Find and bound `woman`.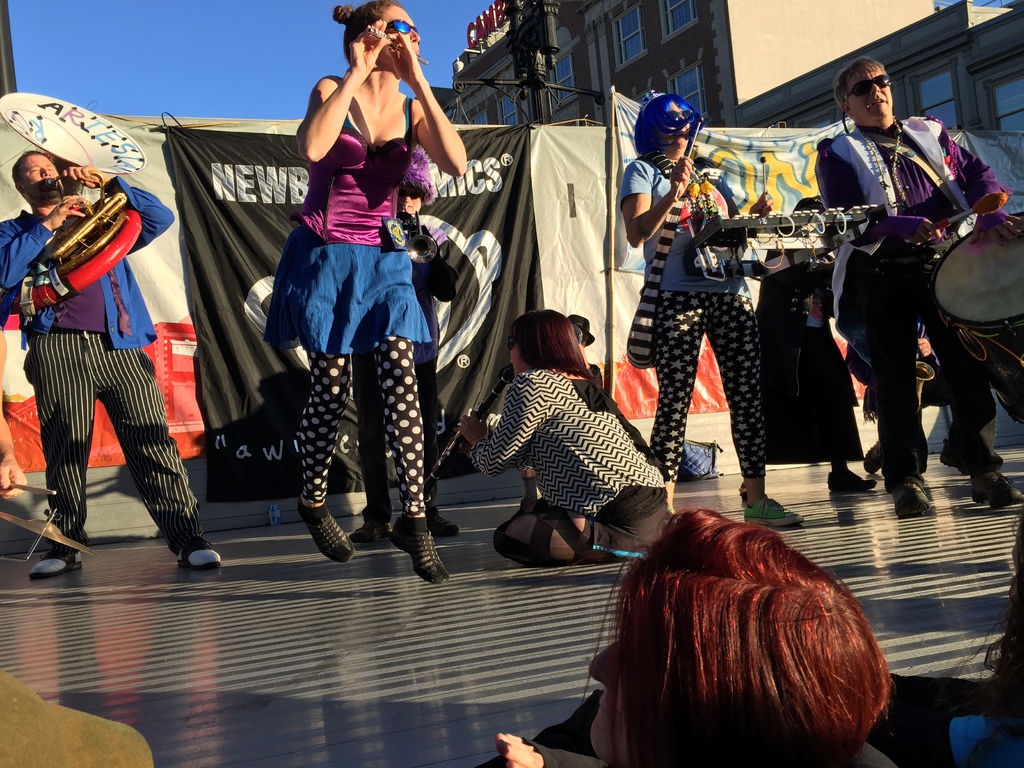
Bound: <bbox>486, 497, 902, 767</bbox>.
